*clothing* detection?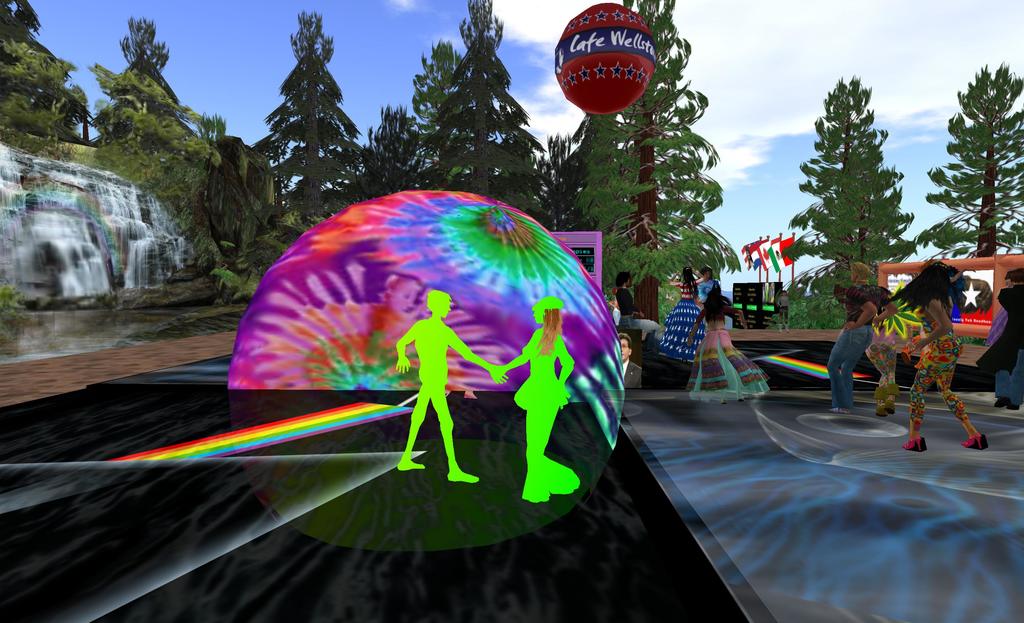
674 279 703 305
